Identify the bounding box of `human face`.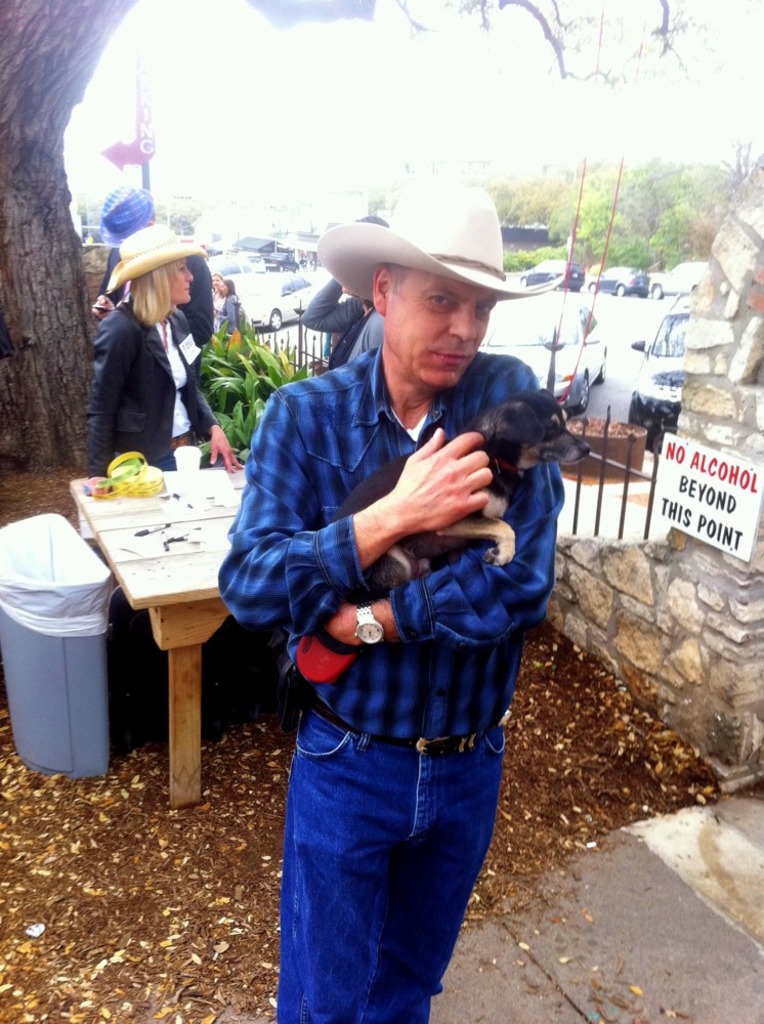
(left=387, top=270, right=497, bottom=389).
